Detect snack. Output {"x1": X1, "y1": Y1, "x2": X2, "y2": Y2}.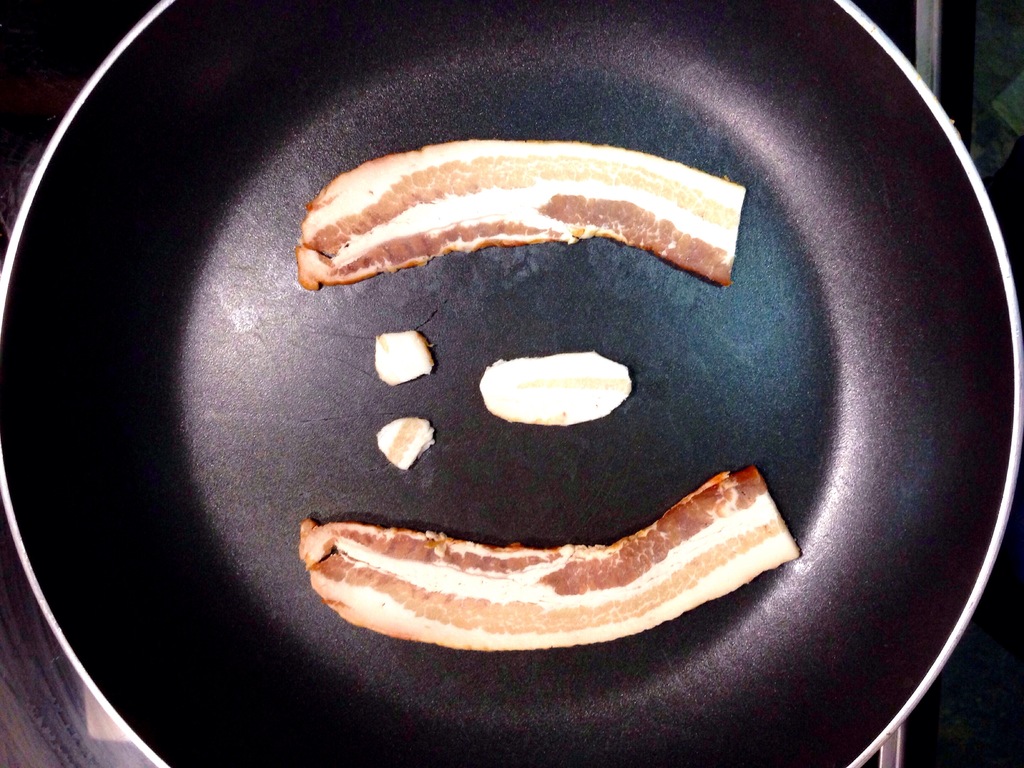
{"x1": 370, "y1": 418, "x2": 435, "y2": 467}.
